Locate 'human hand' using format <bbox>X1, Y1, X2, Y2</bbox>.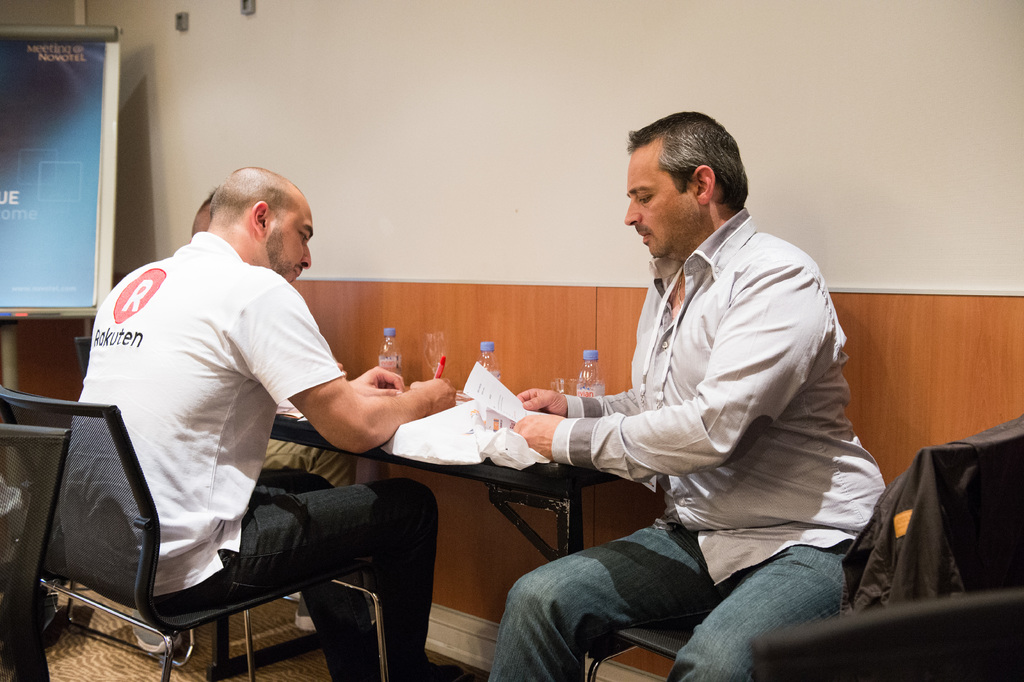
<bbox>348, 363, 408, 396</bbox>.
